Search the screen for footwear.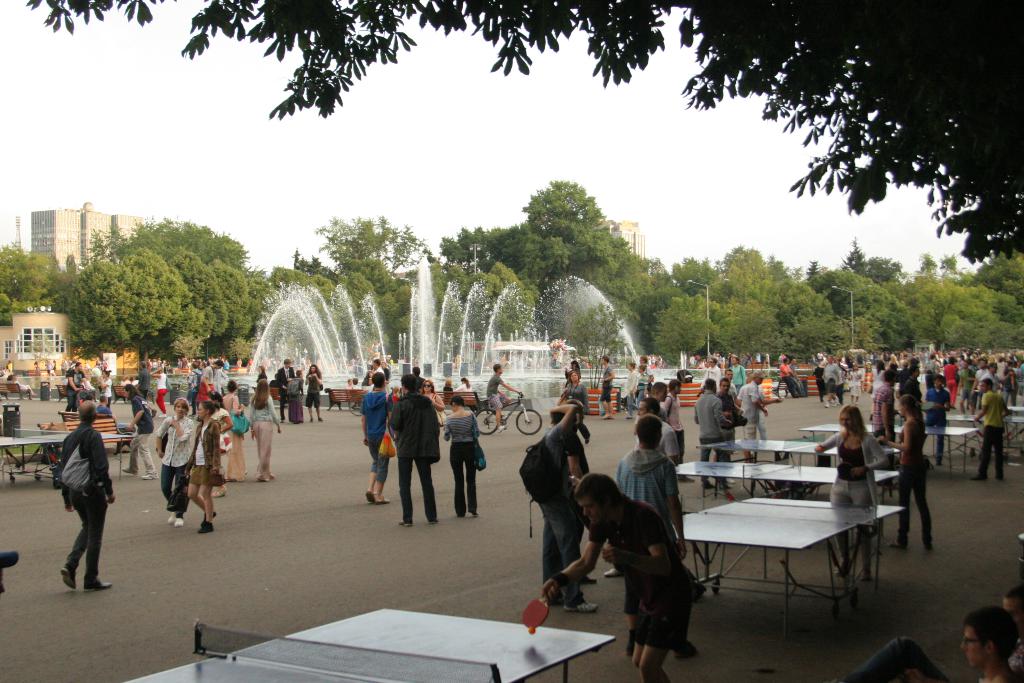
Found at crop(497, 425, 508, 432).
